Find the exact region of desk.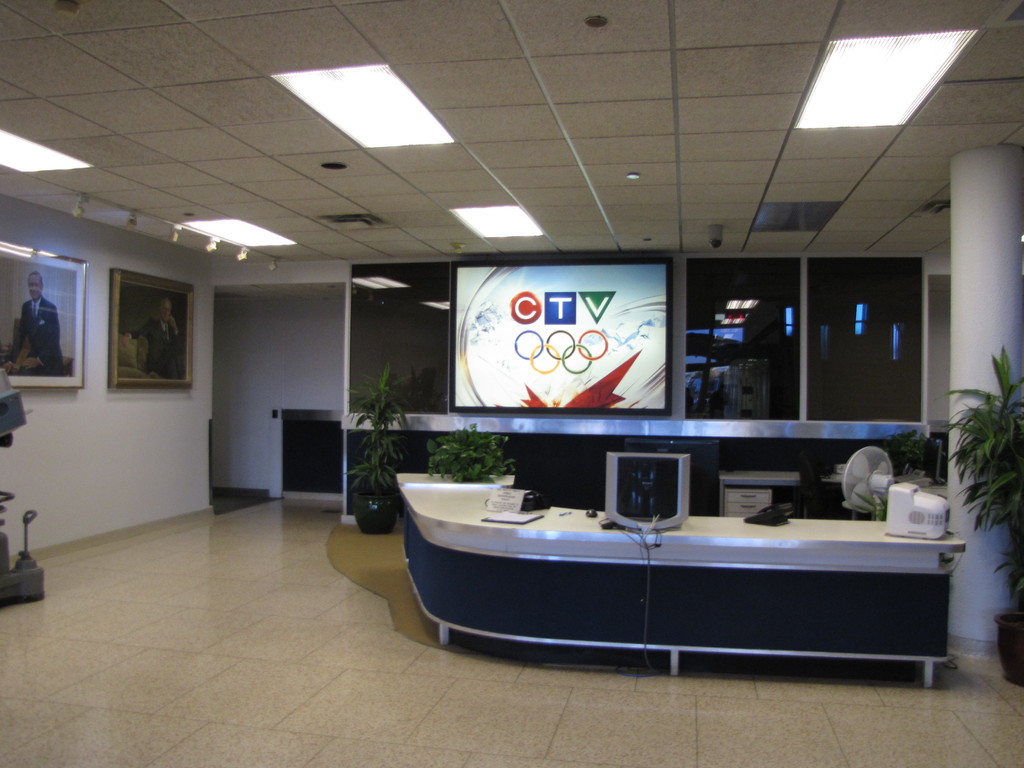
Exact region: 390 460 966 692.
